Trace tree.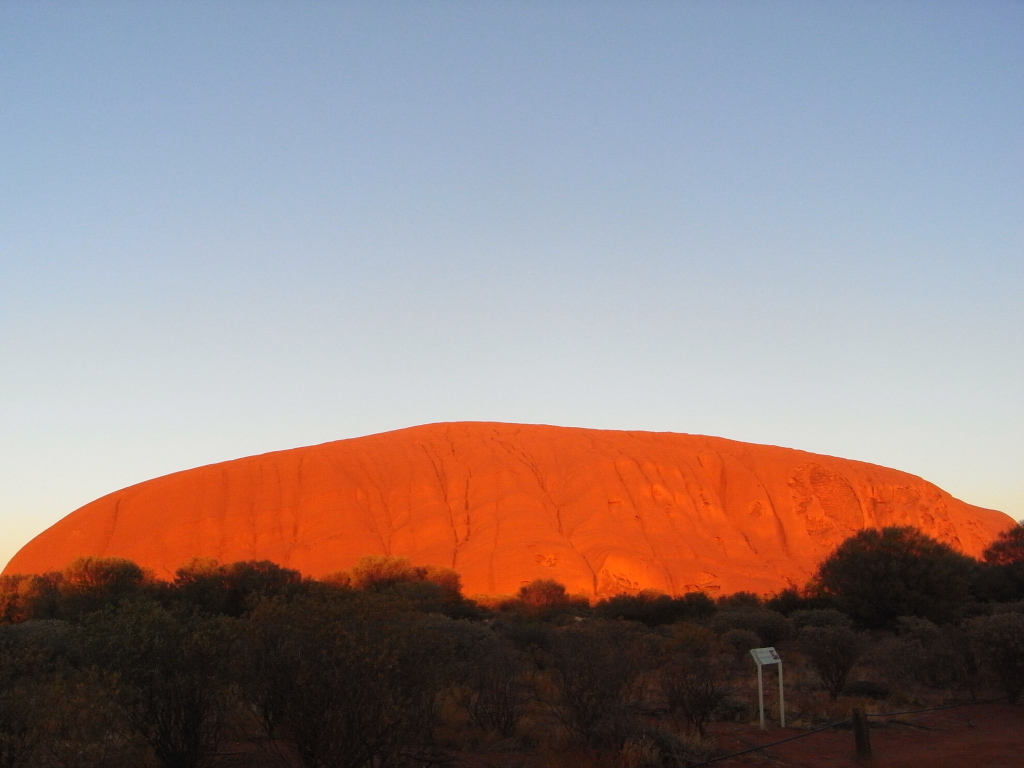
Traced to x1=768 y1=581 x2=797 y2=609.
